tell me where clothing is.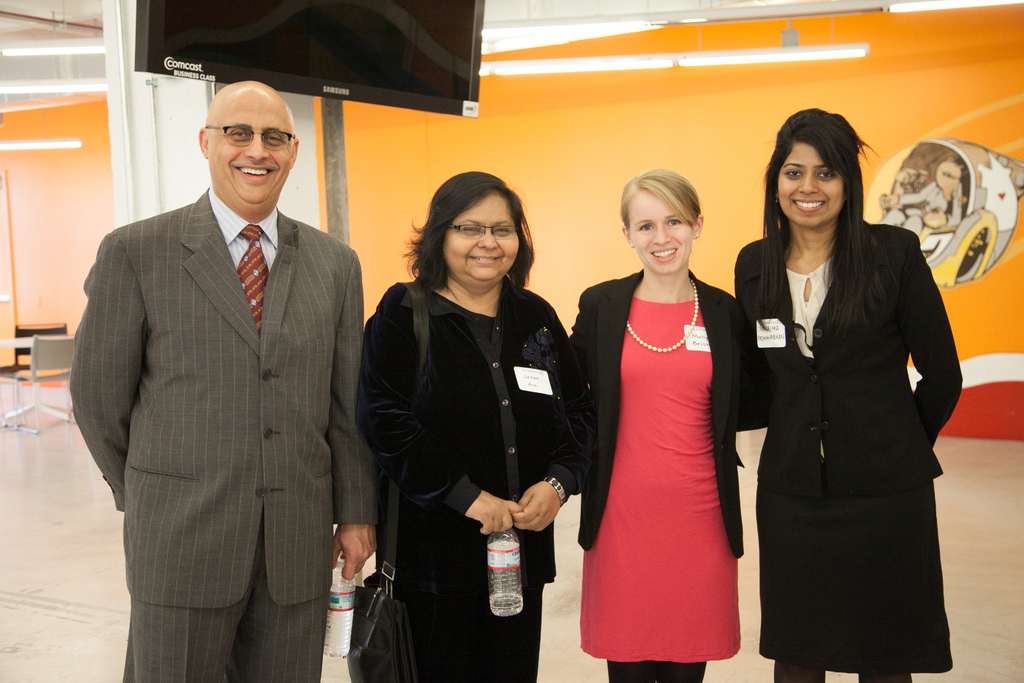
clothing is at pyautogui.locateOnScreen(733, 210, 968, 682).
